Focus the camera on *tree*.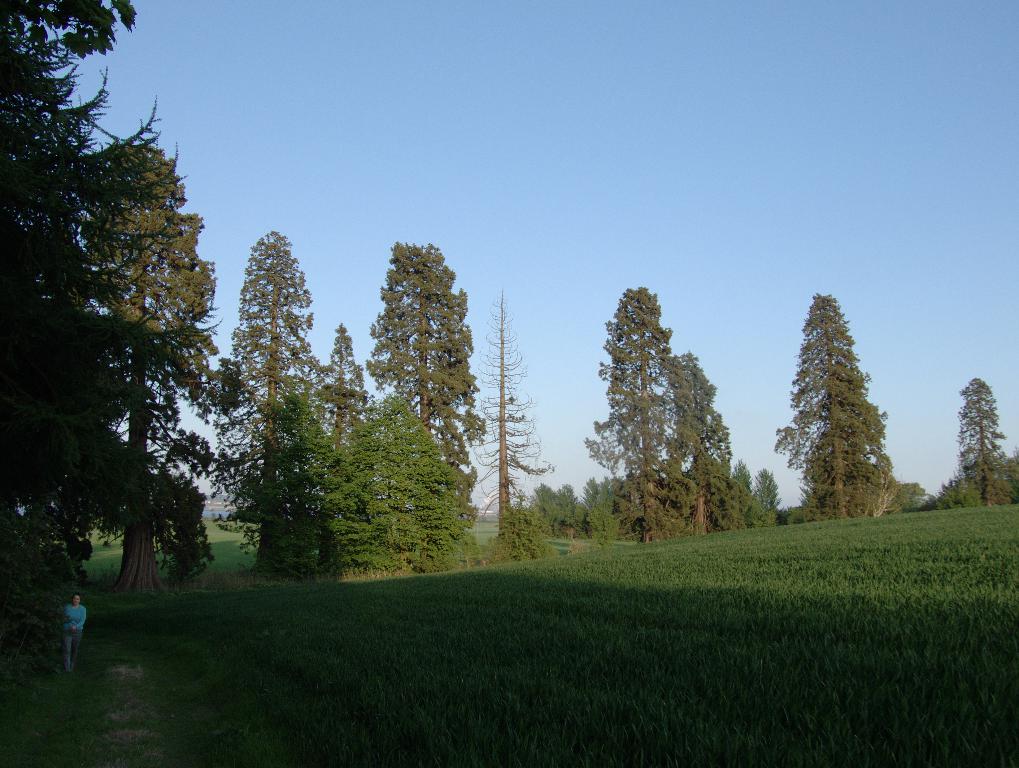
Focus region: box(781, 284, 906, 543).
